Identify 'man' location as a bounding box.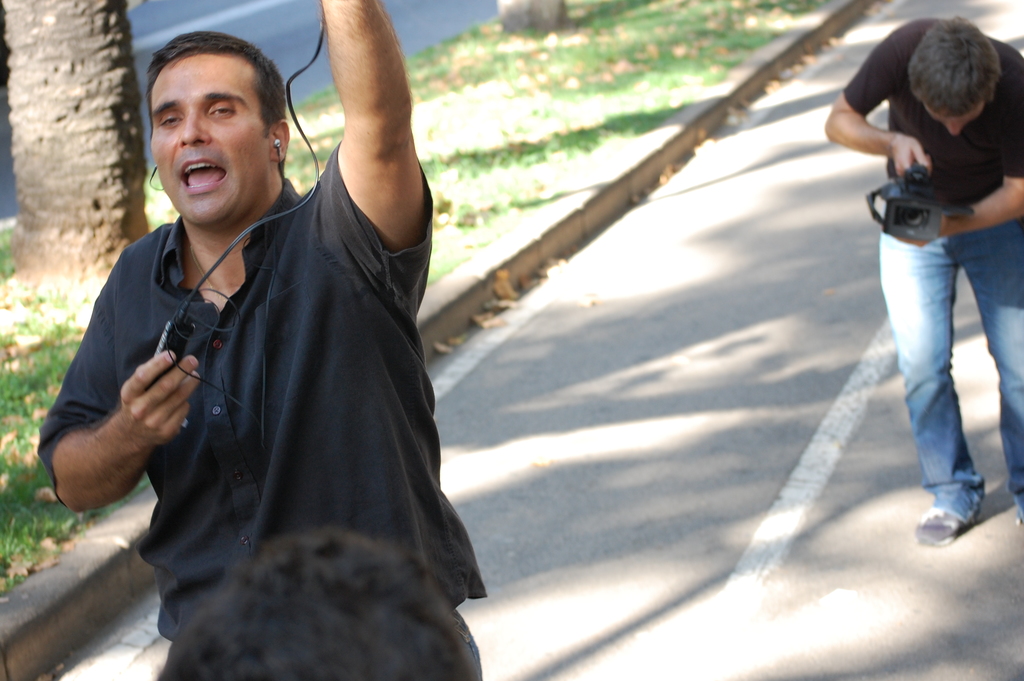
bbox=[824, 14, 1023, 546].
